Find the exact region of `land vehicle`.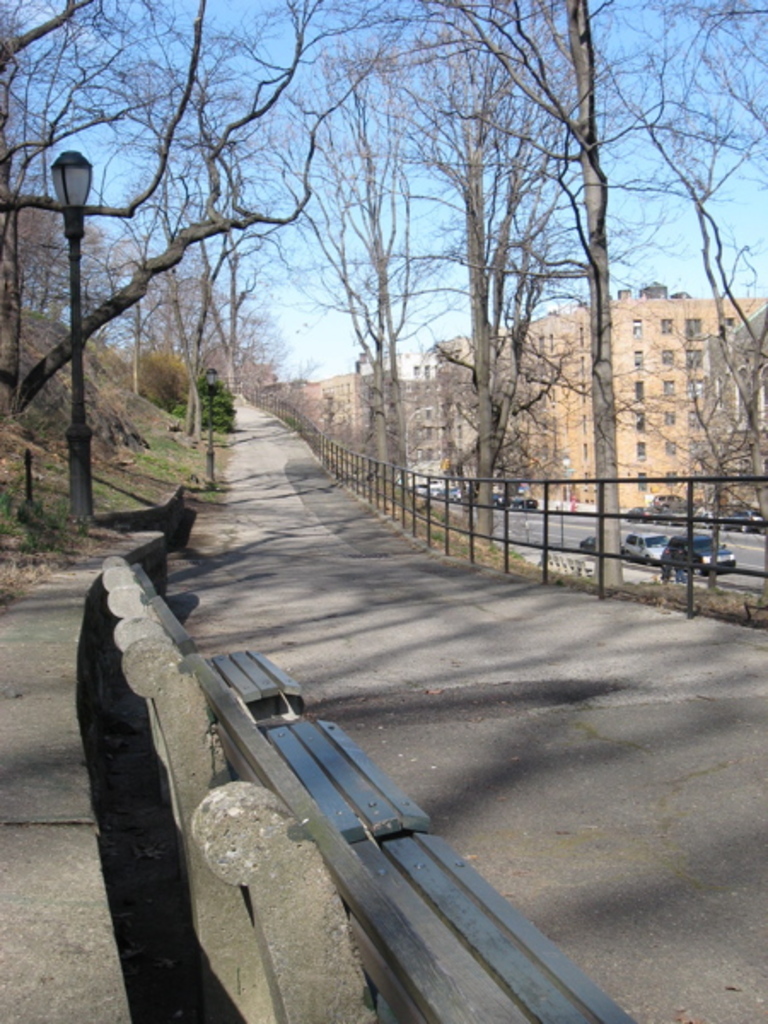
Exact region: <bbox>631, 531, 655, 556</bbox>.
